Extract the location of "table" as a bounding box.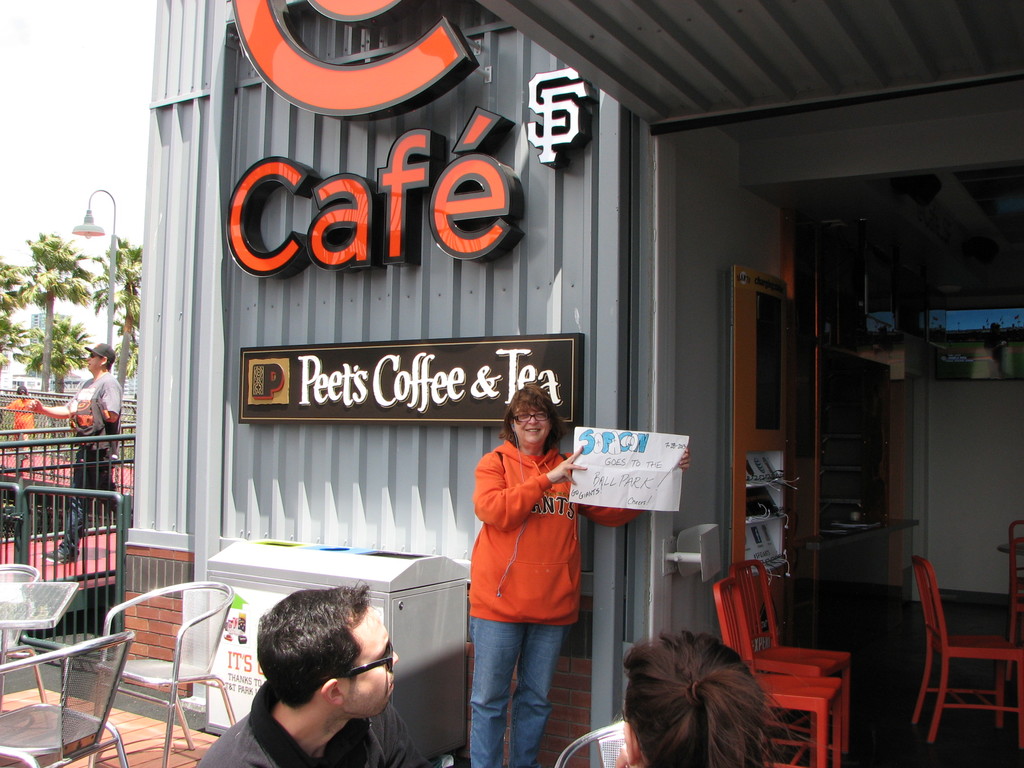
pyautogui.locateOnScreen(0, 579, 79, 718).
